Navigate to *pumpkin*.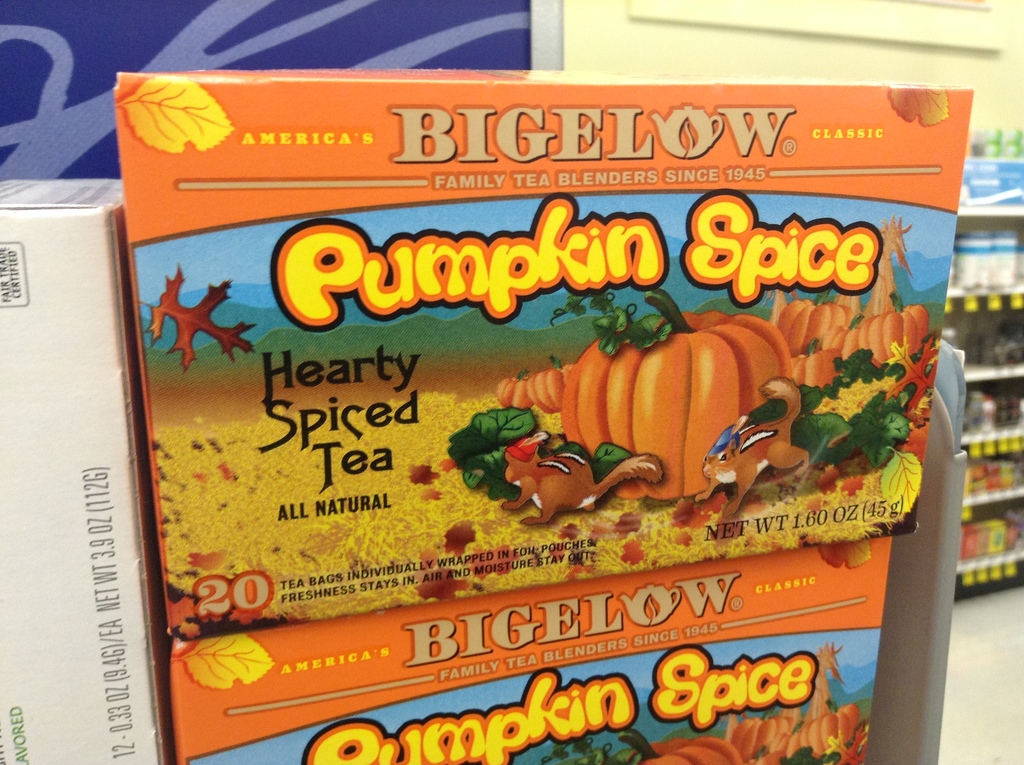
Navigation target: left=791, top=336, right=841, bottom=385.
